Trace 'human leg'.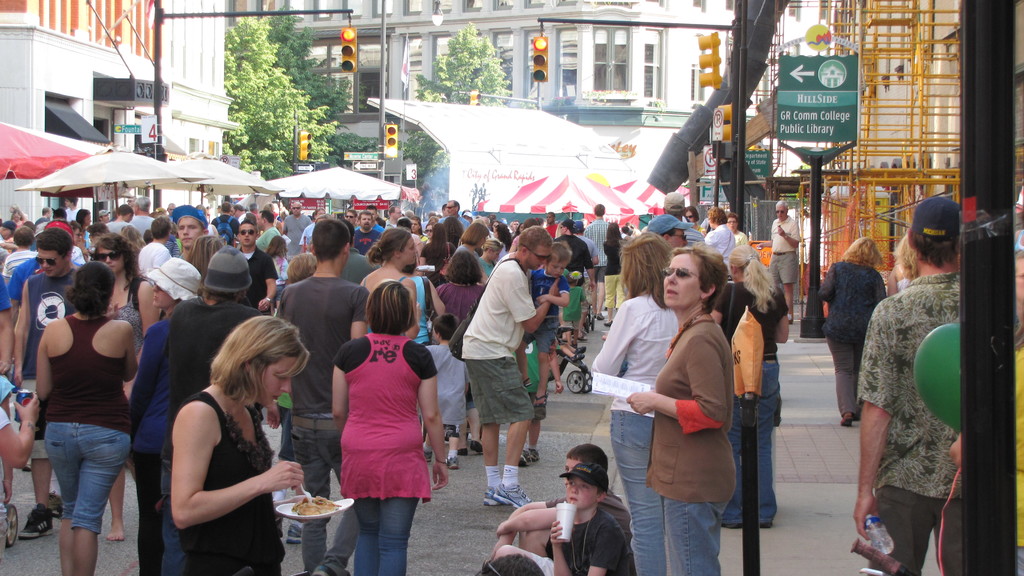
Traced to locate(22, 457, 49, 540).
